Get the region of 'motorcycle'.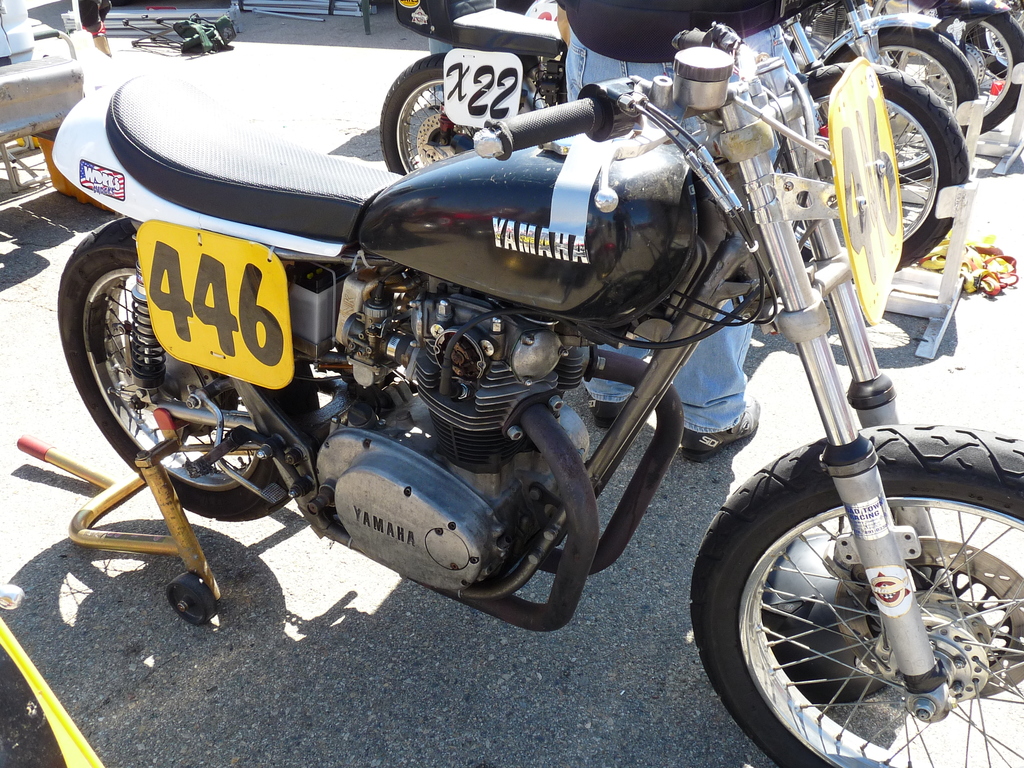
{"left": 374, "top": 0, "right": 963, "bottom": 276}.
